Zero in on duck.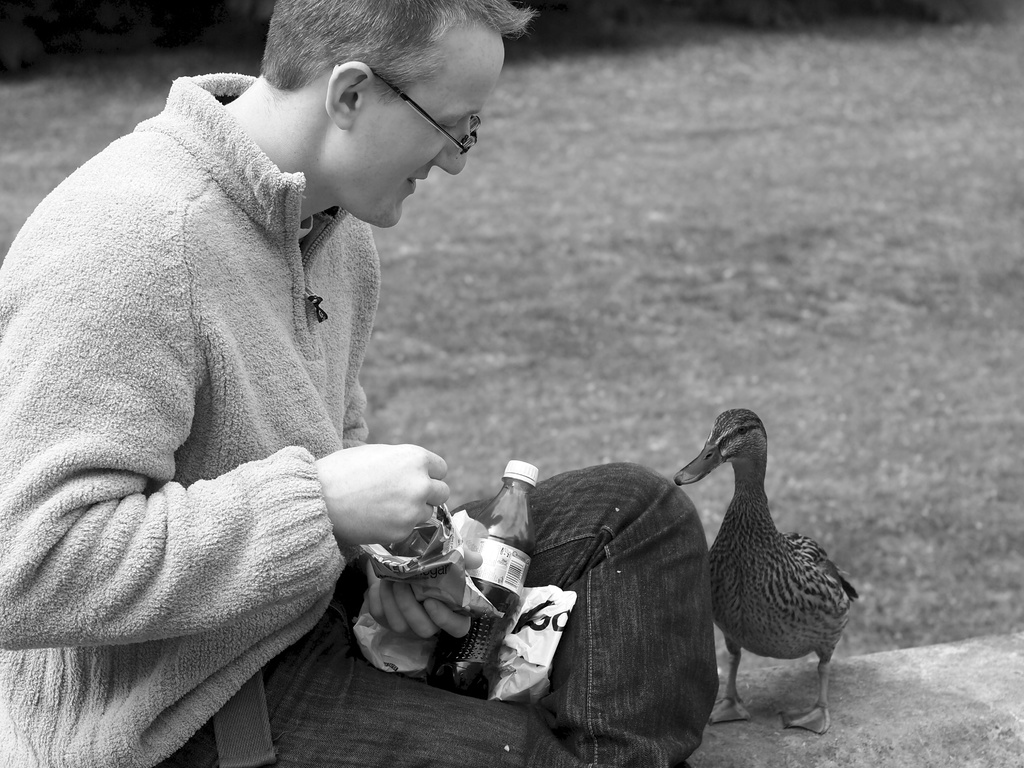
Zeroed in: (670, 408, 860, 718).
